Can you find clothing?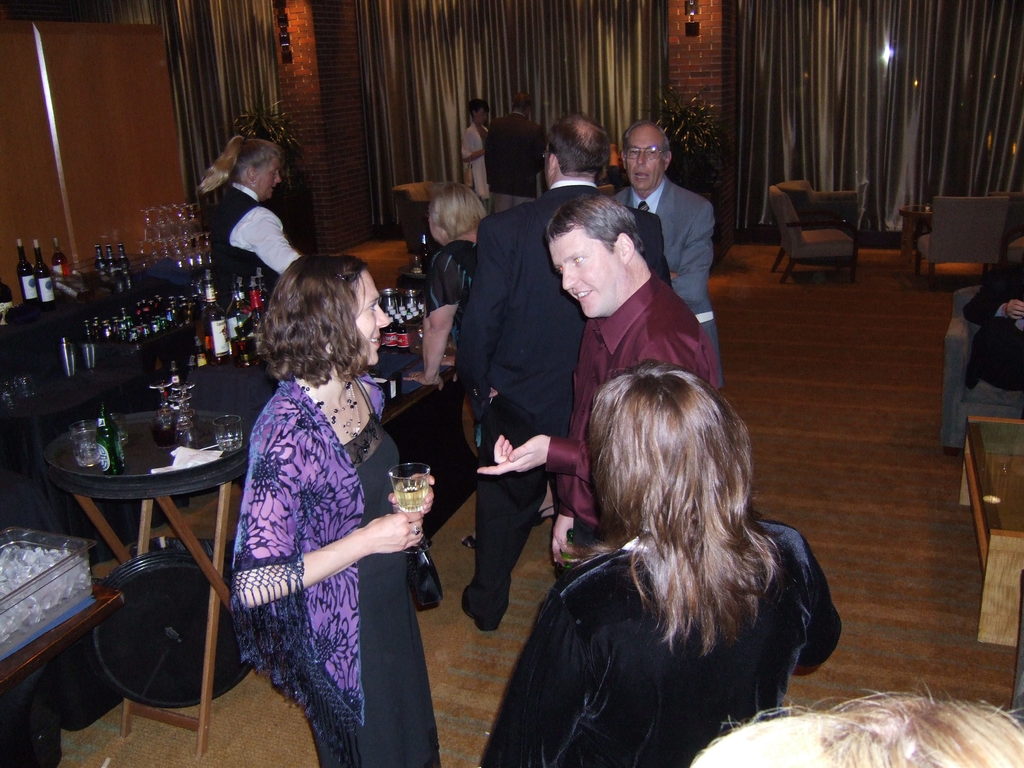
Yes, bounding box: {"x1": 201, "y1": 186, "x2": 316, "y2": 307}.
